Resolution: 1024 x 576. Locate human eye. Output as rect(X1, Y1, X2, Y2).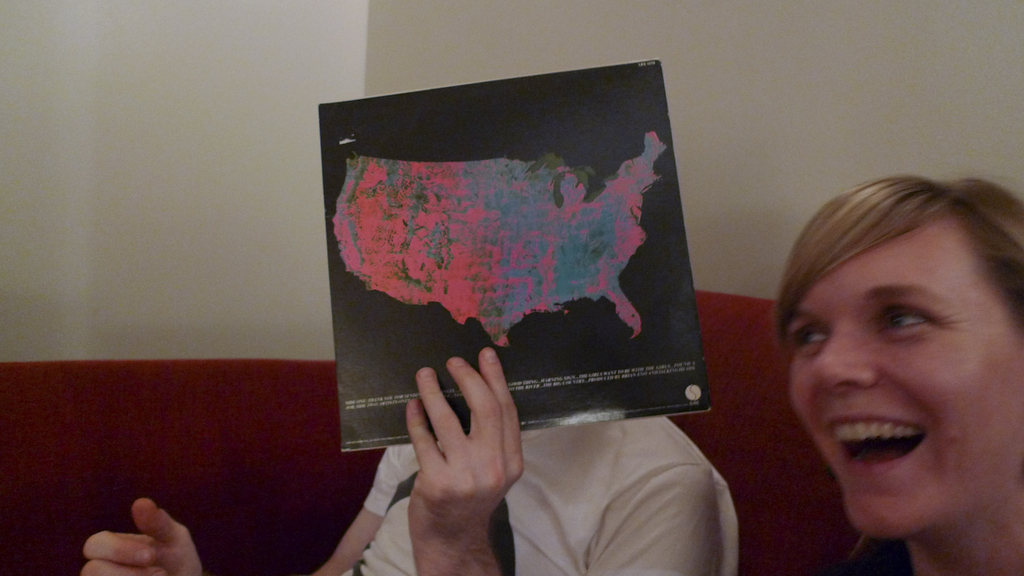
rect(873, 297, 945, 345).
